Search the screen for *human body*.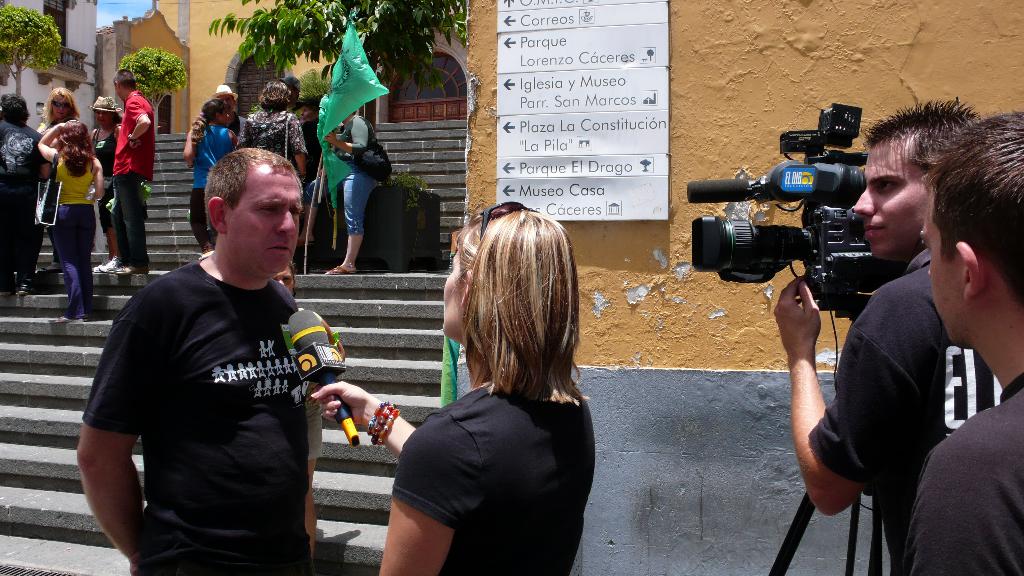
Found at crop(314, 203, 601, 575).
